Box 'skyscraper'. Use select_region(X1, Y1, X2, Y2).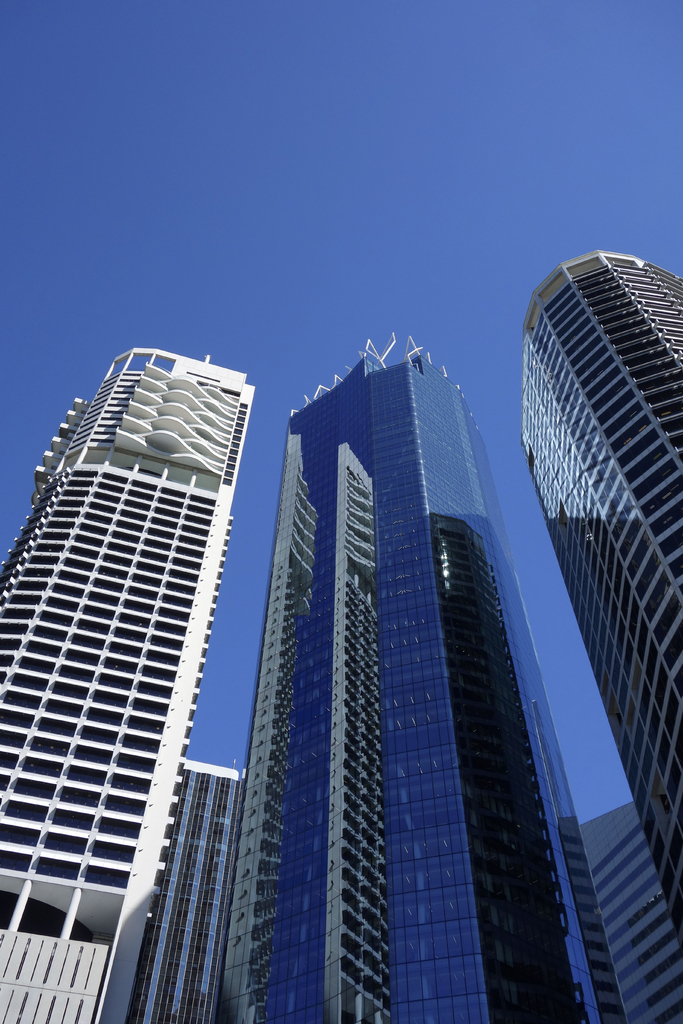
select_region(207, 332, 625, 1023).
